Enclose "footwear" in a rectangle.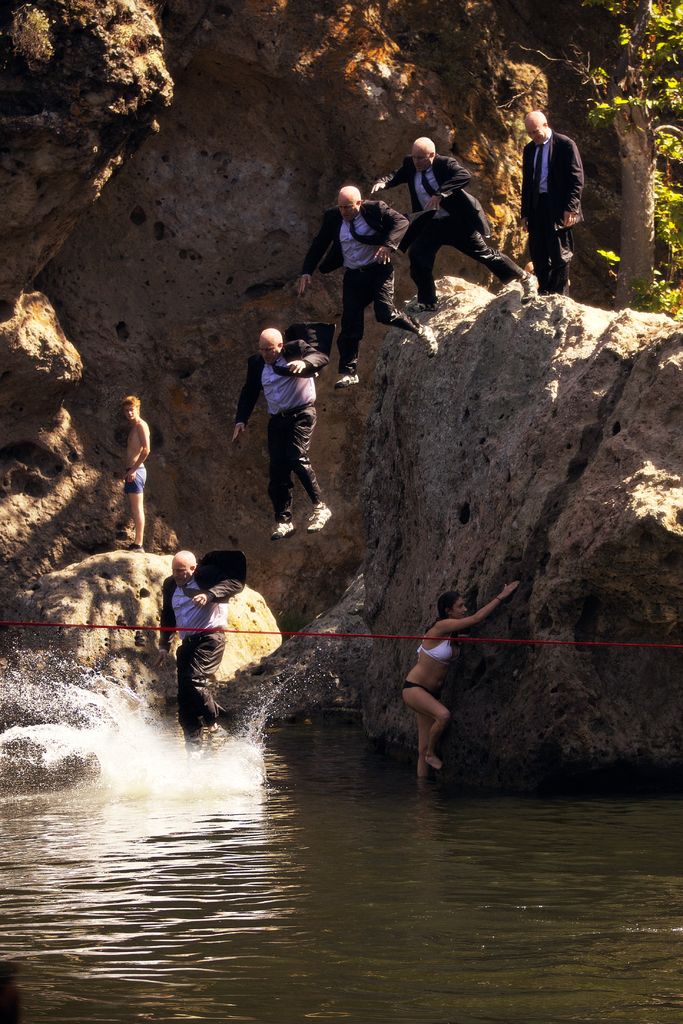
{"left": 306, "top": 499, "right": 334, "bottom": 534}.
